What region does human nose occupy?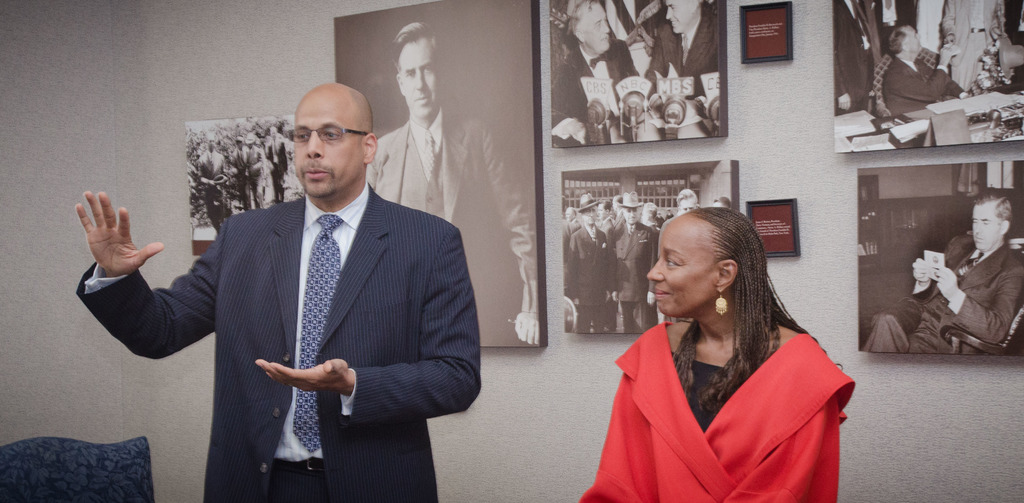
646/255/662/285.
